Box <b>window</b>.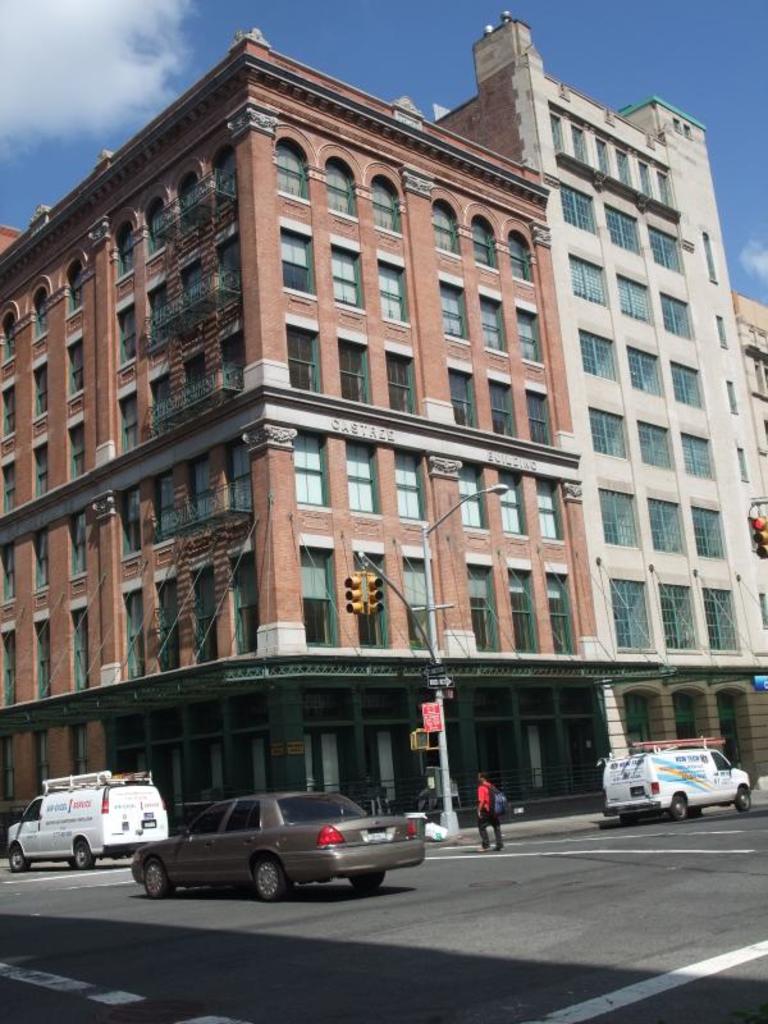
x1=332 y1=242 x2=366 y2=311.
